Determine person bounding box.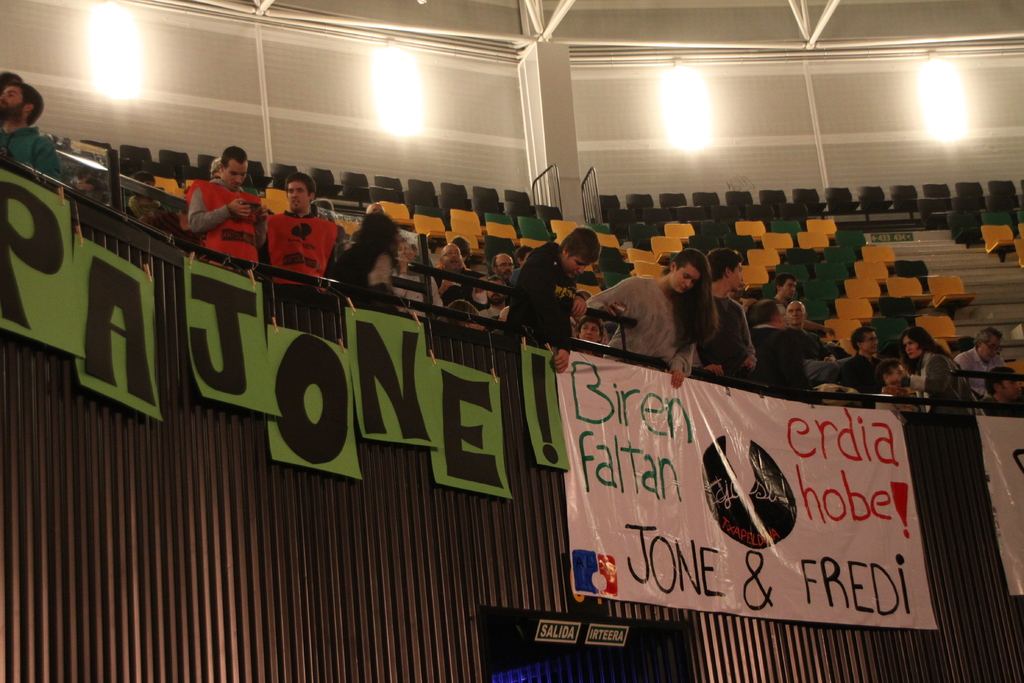
Determined: 189:146:259:269.
